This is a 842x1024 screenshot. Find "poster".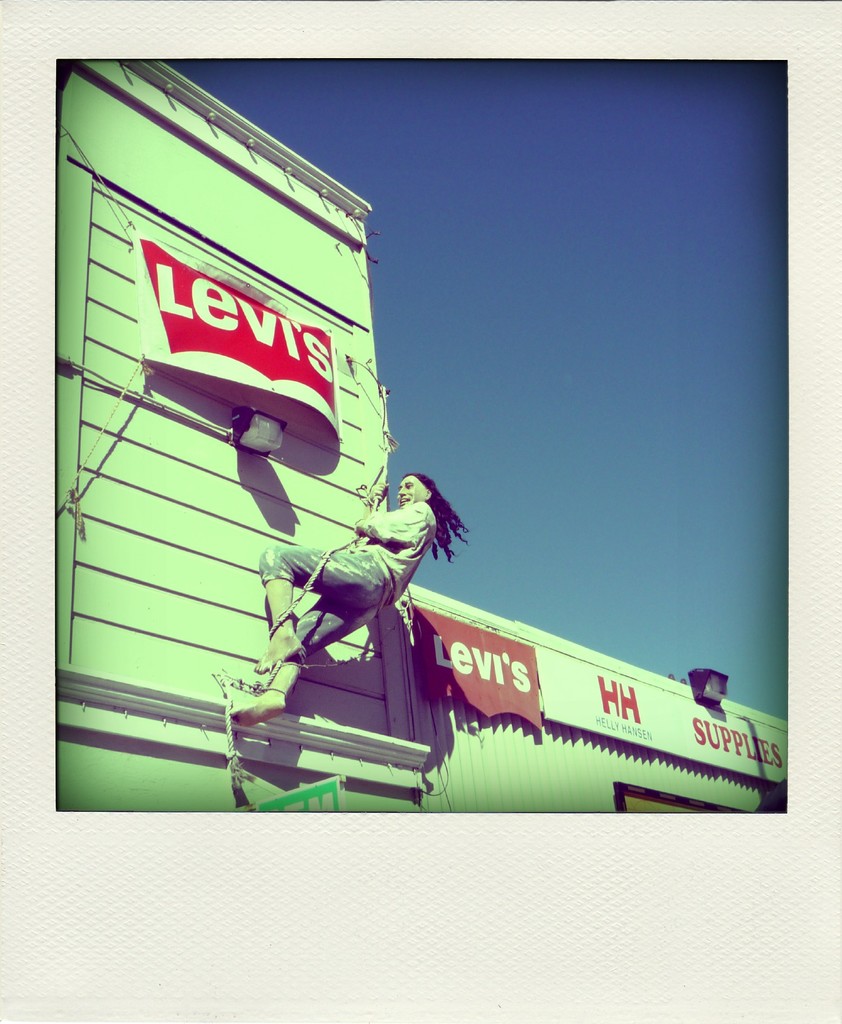
Bounding box: BBox(411, 600, 784, 777).
